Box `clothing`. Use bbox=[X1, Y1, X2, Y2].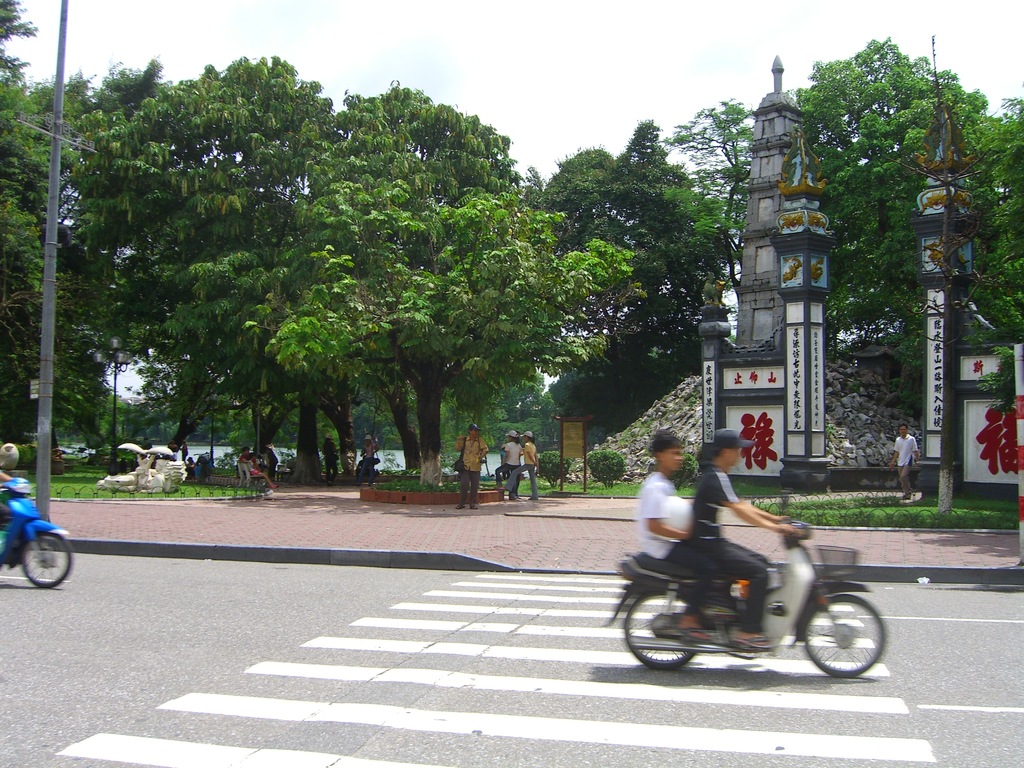
bbox=[321, 436, 339, 482].
